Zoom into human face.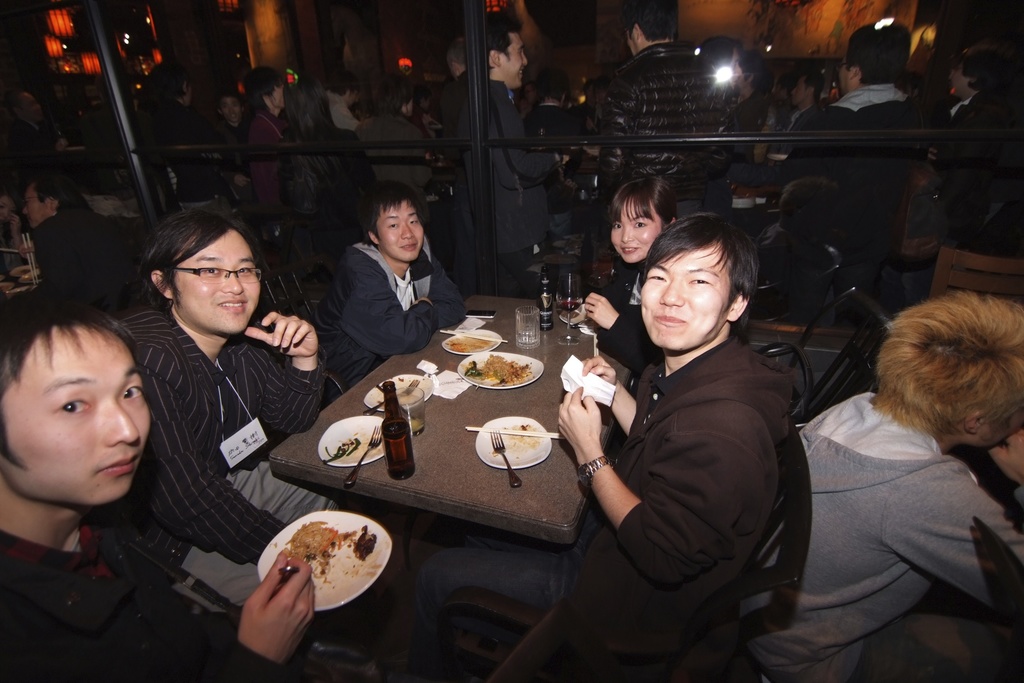
Zoom target: 787 72 808 108.
